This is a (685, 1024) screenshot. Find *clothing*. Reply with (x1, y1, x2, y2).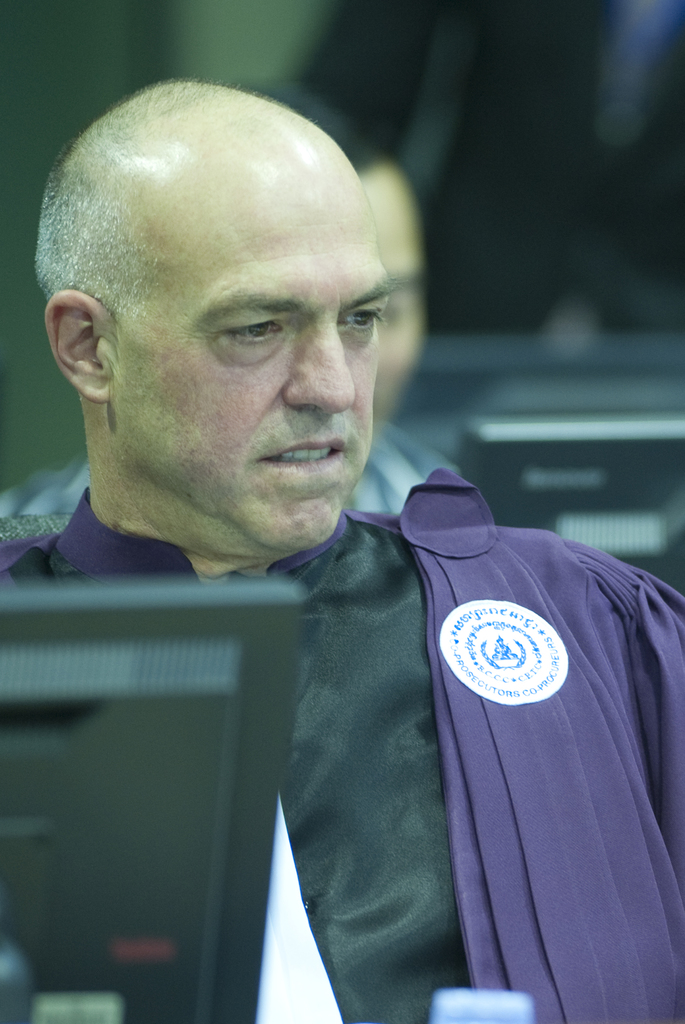
(0, 474, 682, 1023).
